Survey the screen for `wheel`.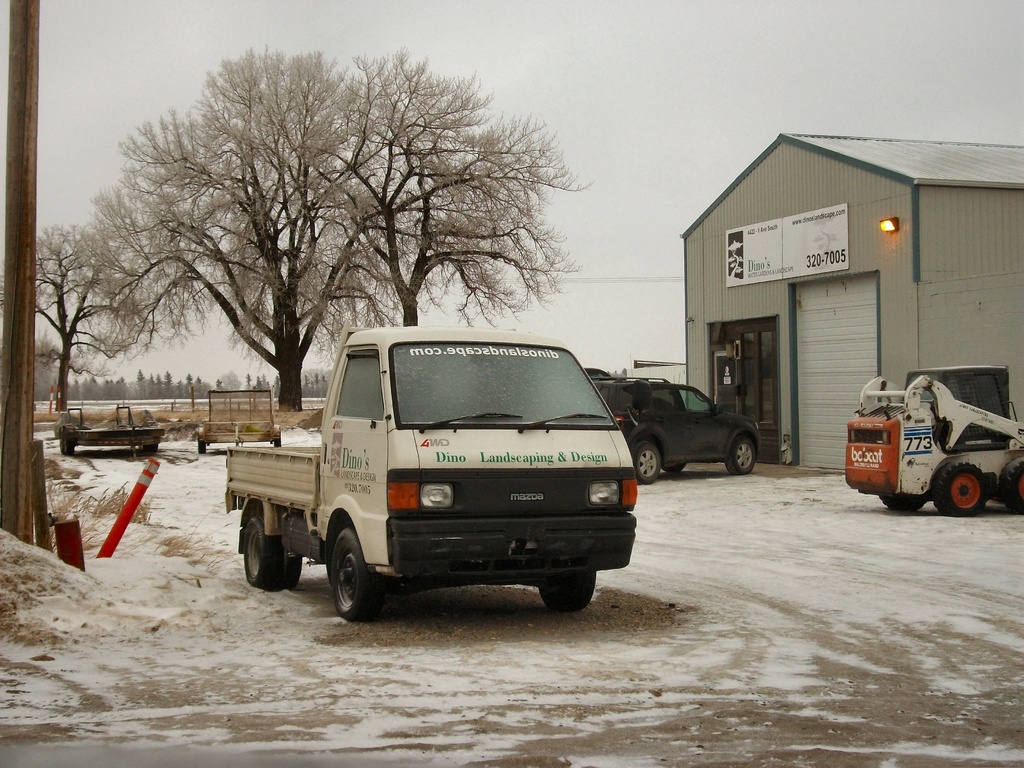
Survey found: {"left": 241, "top": 510, "right": 282, "bottom": 587}.
